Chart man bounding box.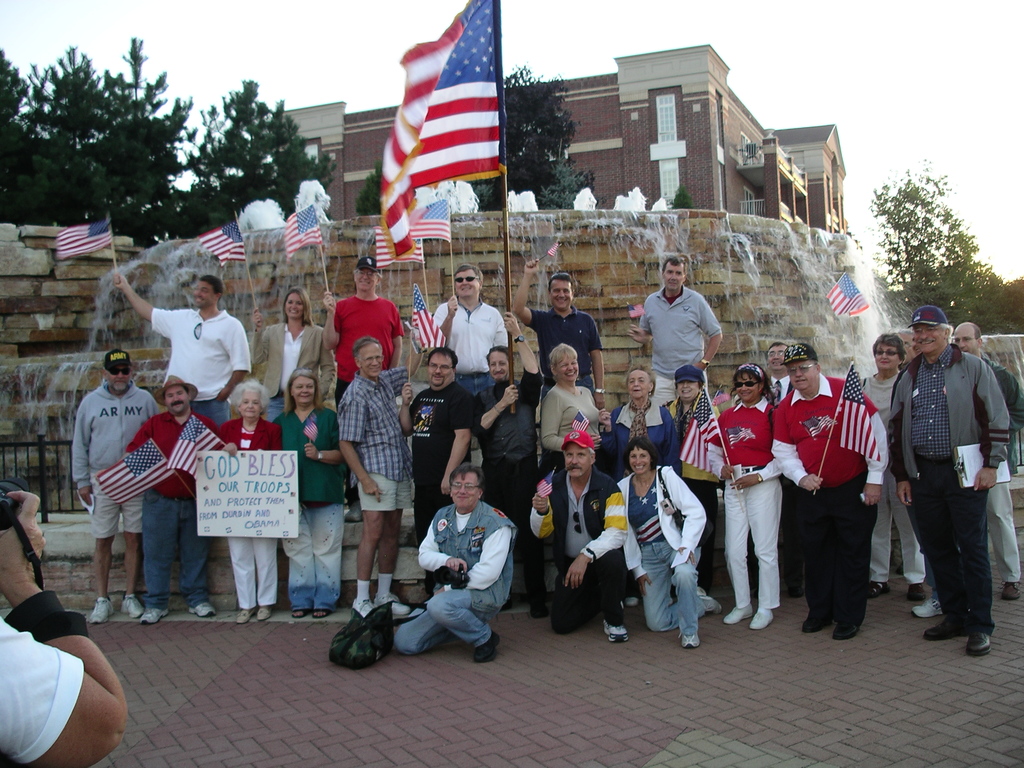
Charted: [left=390, top=464, right=514, bottom=661].
